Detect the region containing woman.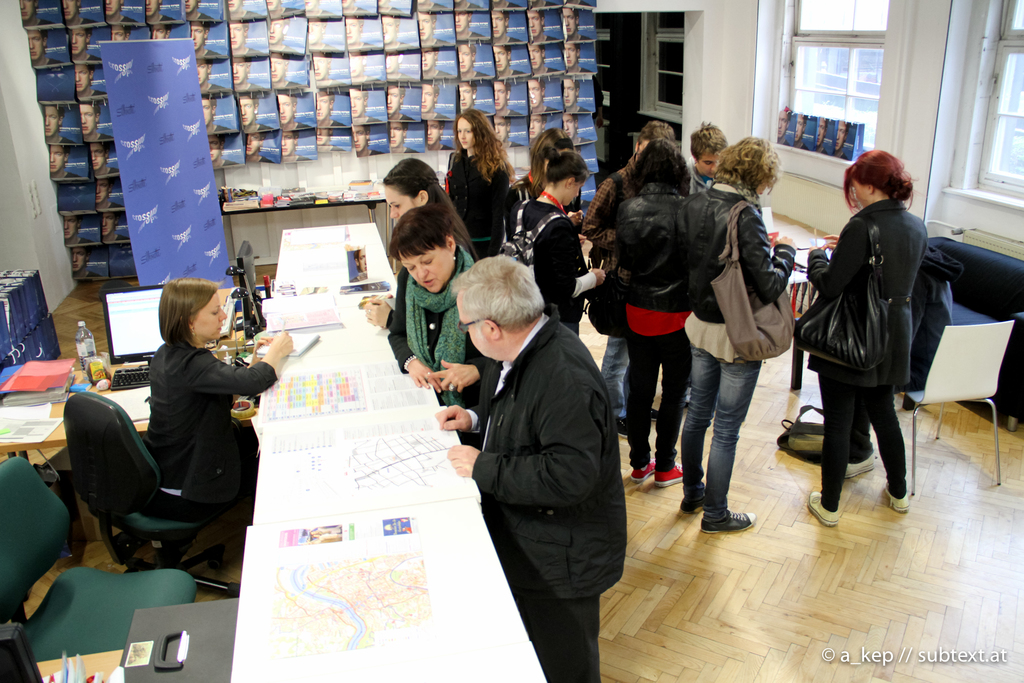
pyautogui.locateOnScreen(138, 276, 292, 529).
